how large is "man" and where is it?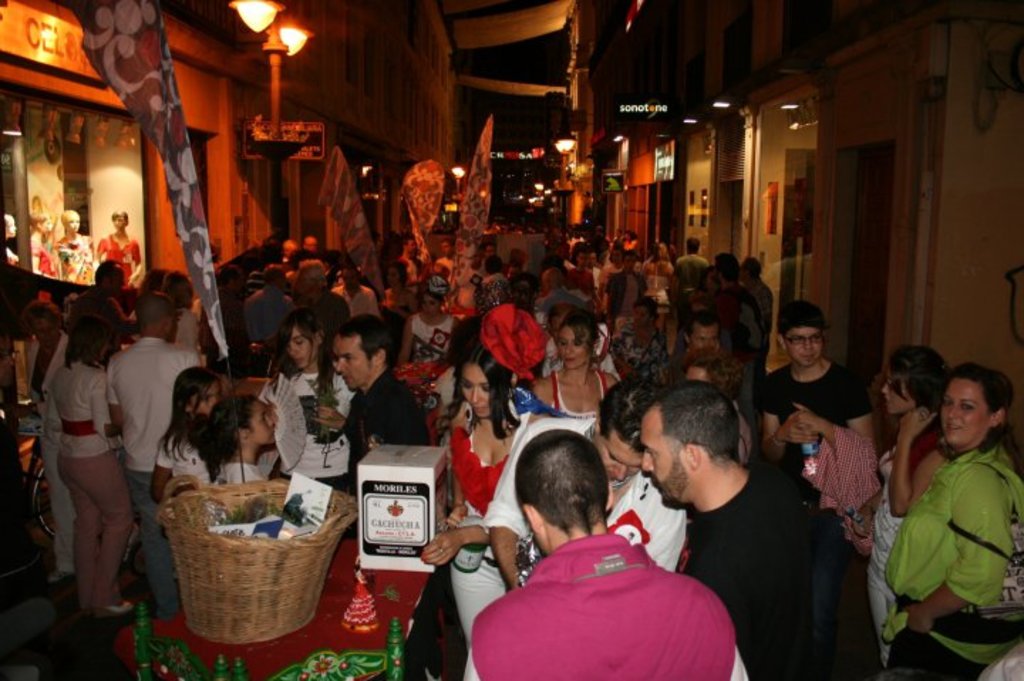
Bounding box: (597, 246, 647, 318).
